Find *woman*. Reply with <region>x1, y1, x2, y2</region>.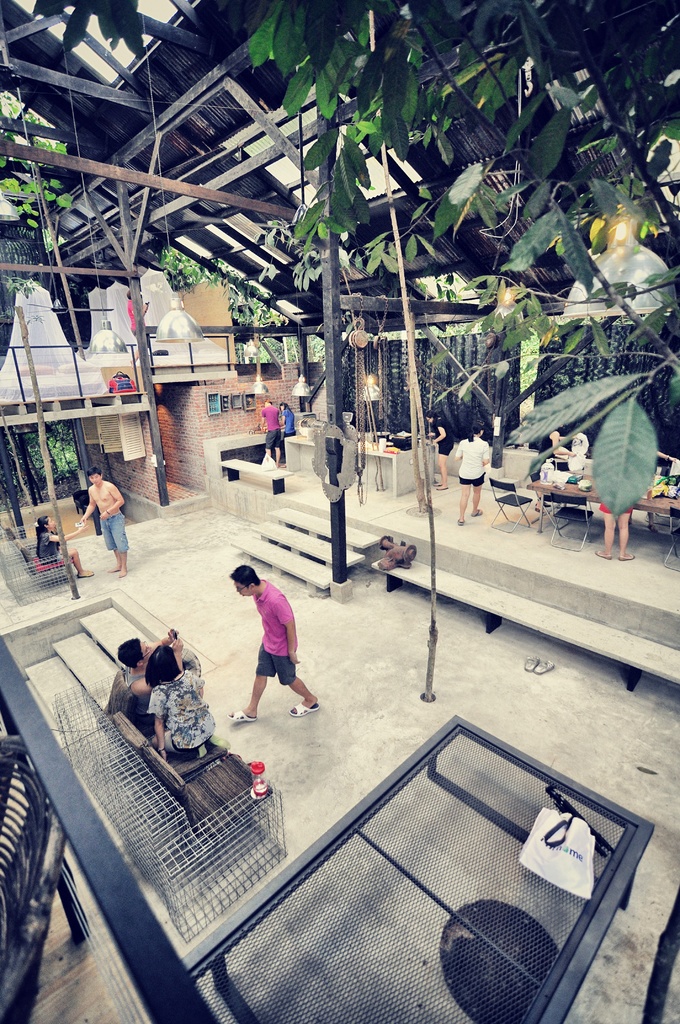
<region>35, 513, 94, 578</region>.
